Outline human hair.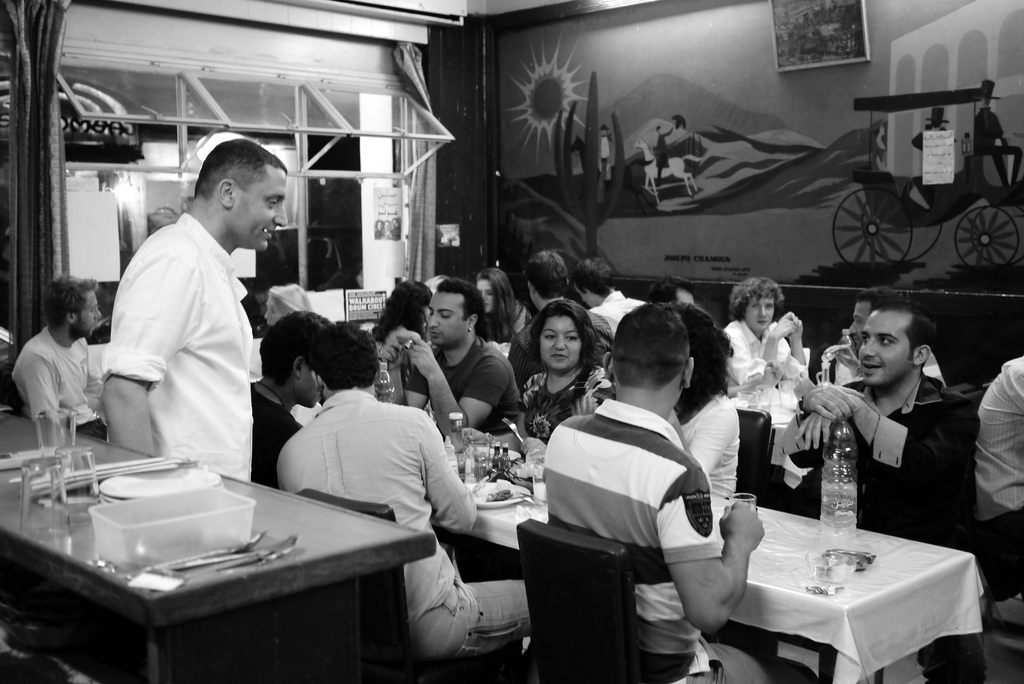
Outline: l=869, t=298, r=940, b=368.
